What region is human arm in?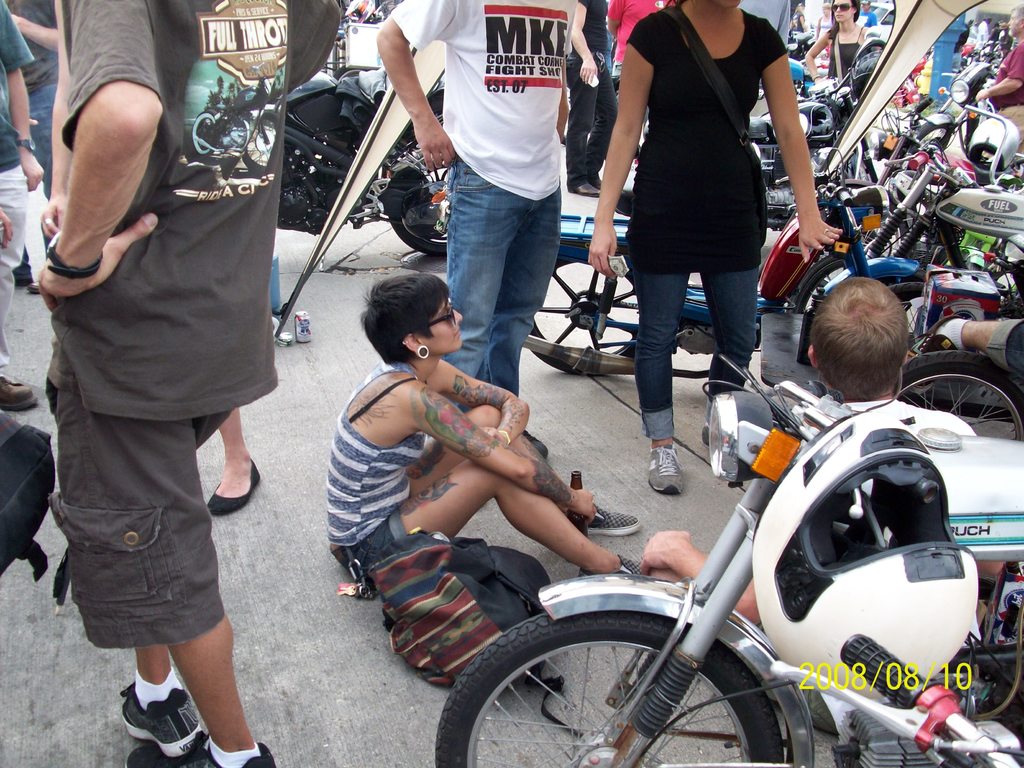
box=[4, 8, 73, 64].
